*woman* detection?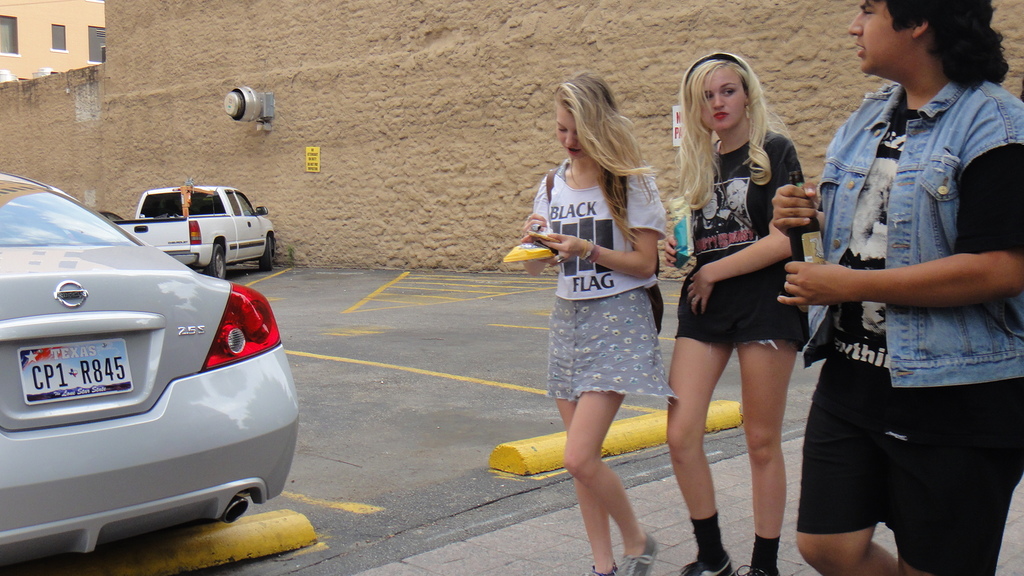
523,66,669,575
